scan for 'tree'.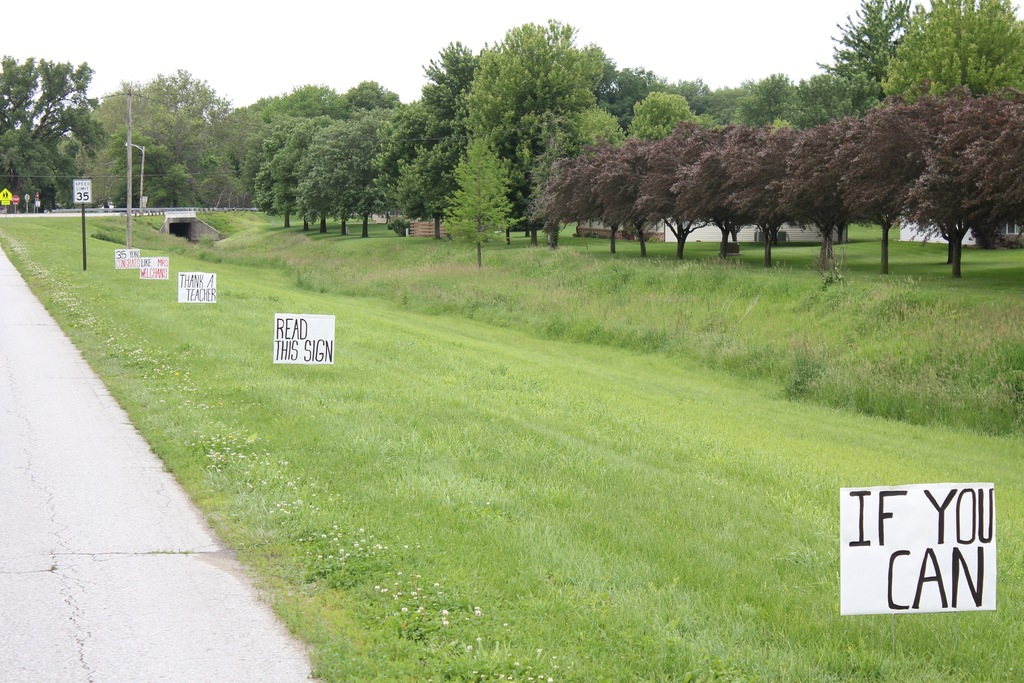
Scan result: 888, 68, 1018, 265.
